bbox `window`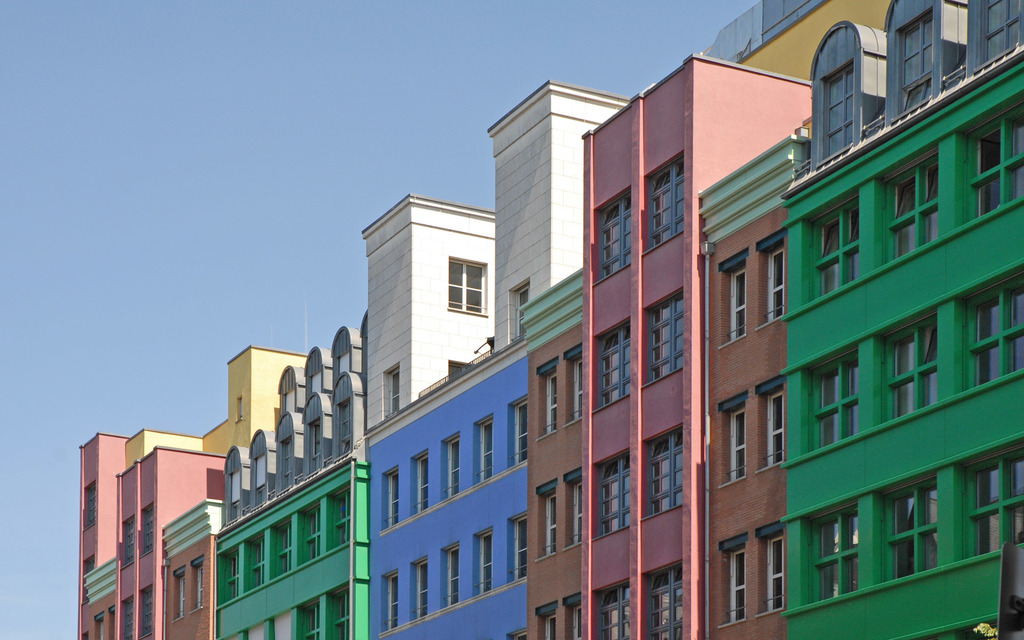
979/0/1023/67
